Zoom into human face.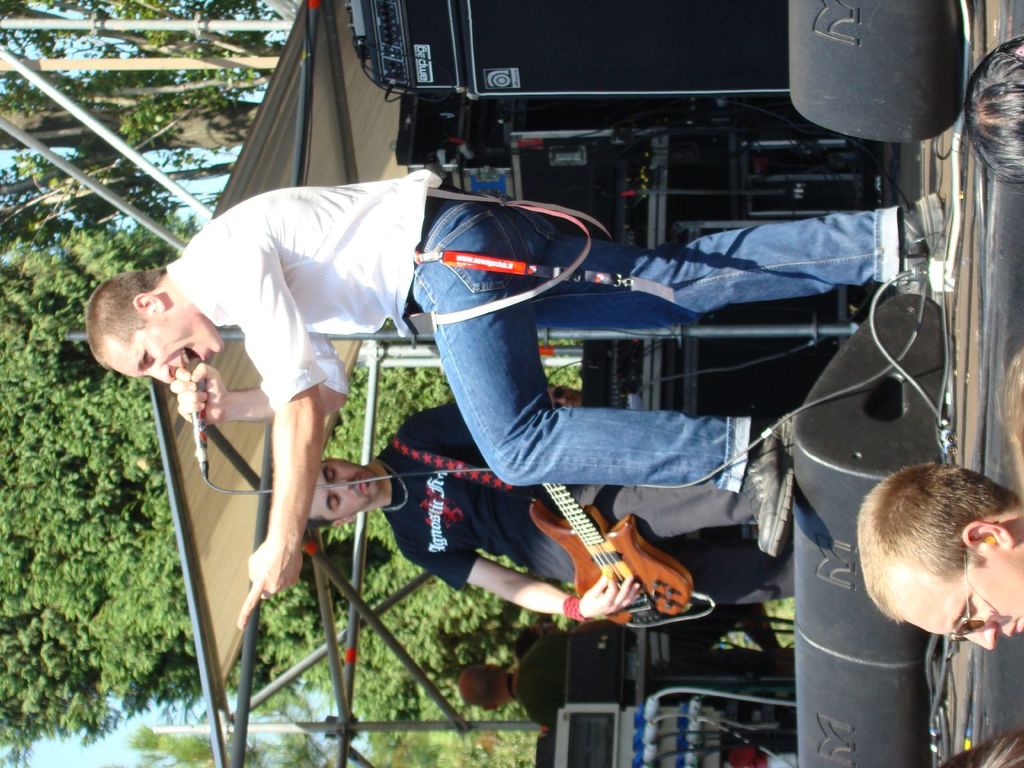
Zoom target: box(113, 311, 221, 379).
